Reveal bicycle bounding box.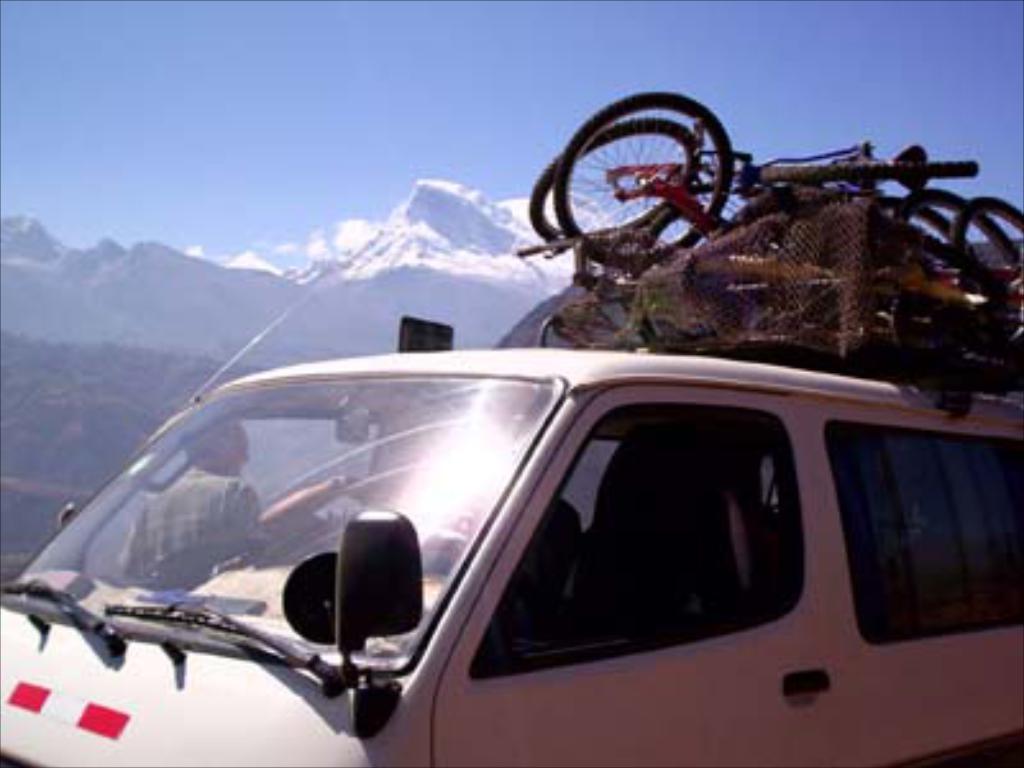
Revealed: crop(530, 108, 1021, 294).
